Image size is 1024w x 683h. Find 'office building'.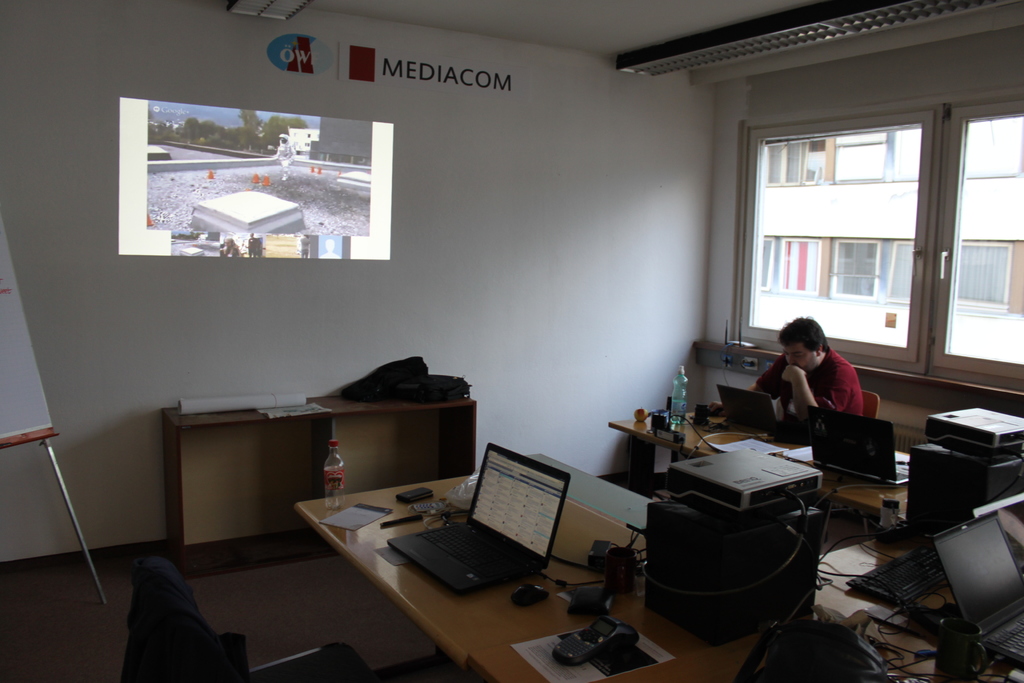
762,119,1021,365.
